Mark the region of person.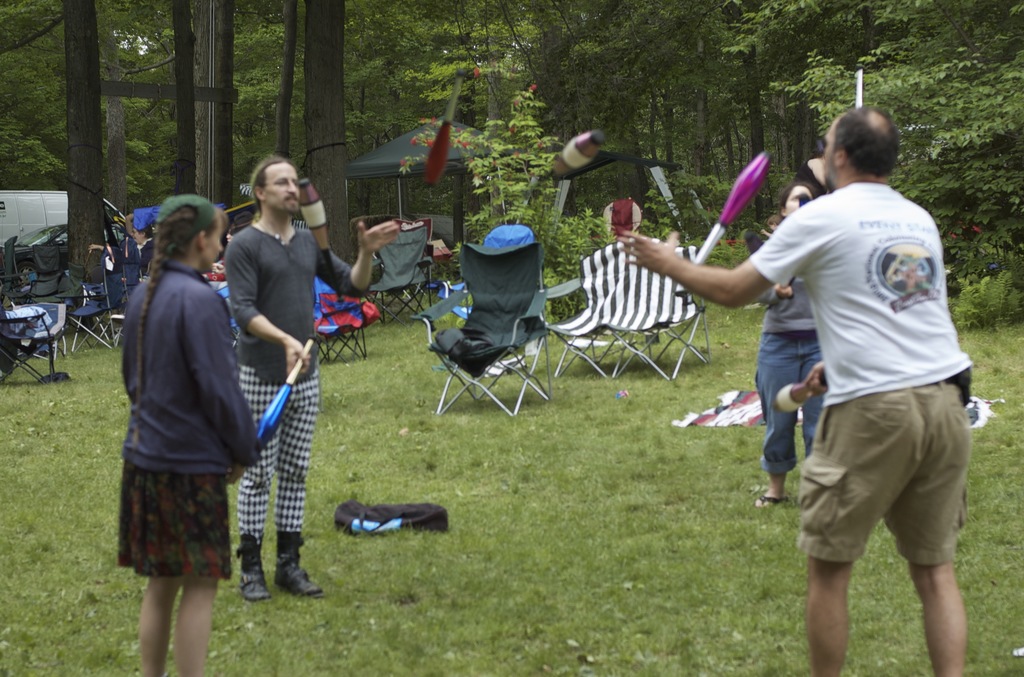
Region: (x1=223, y1=147, x2=400, y2=605).
